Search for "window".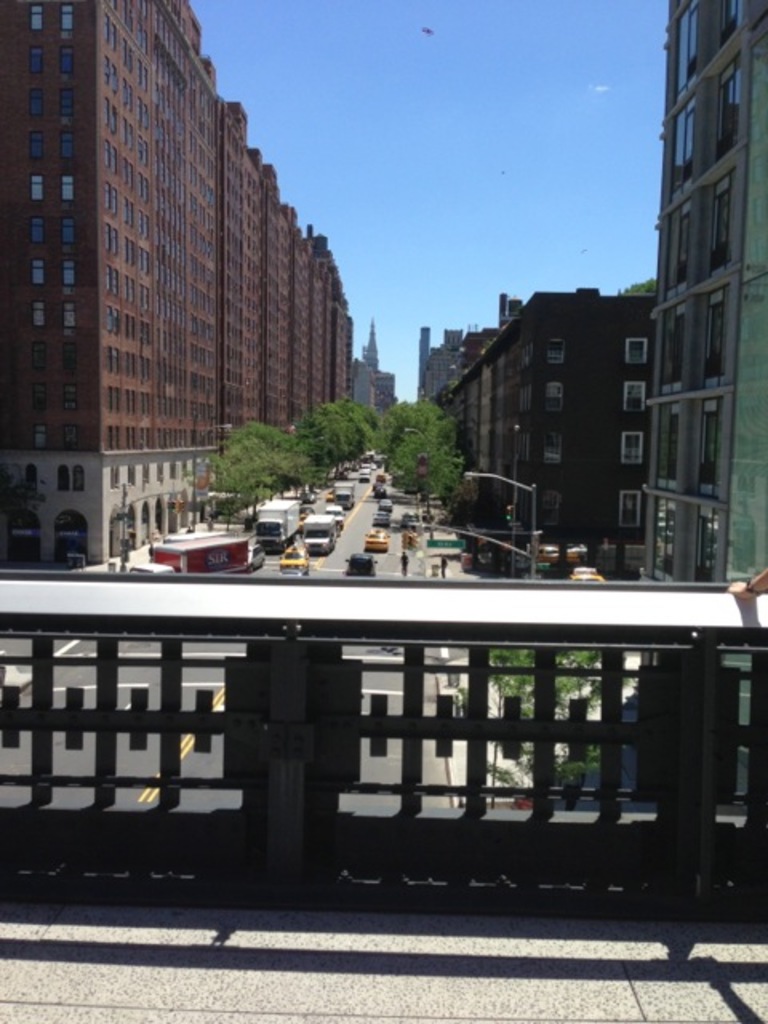
Found at l=34, t=339, r=50, b=368.
